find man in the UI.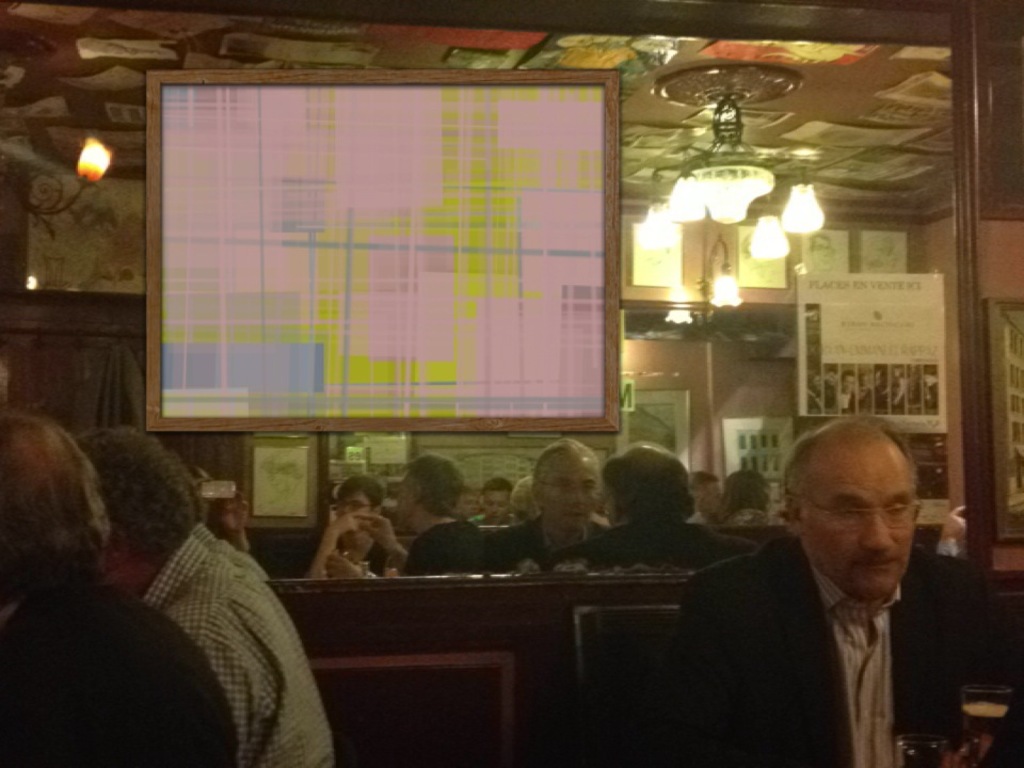
UI element at pyautogui.locateOnScreen(0, 397, 236, 767).
